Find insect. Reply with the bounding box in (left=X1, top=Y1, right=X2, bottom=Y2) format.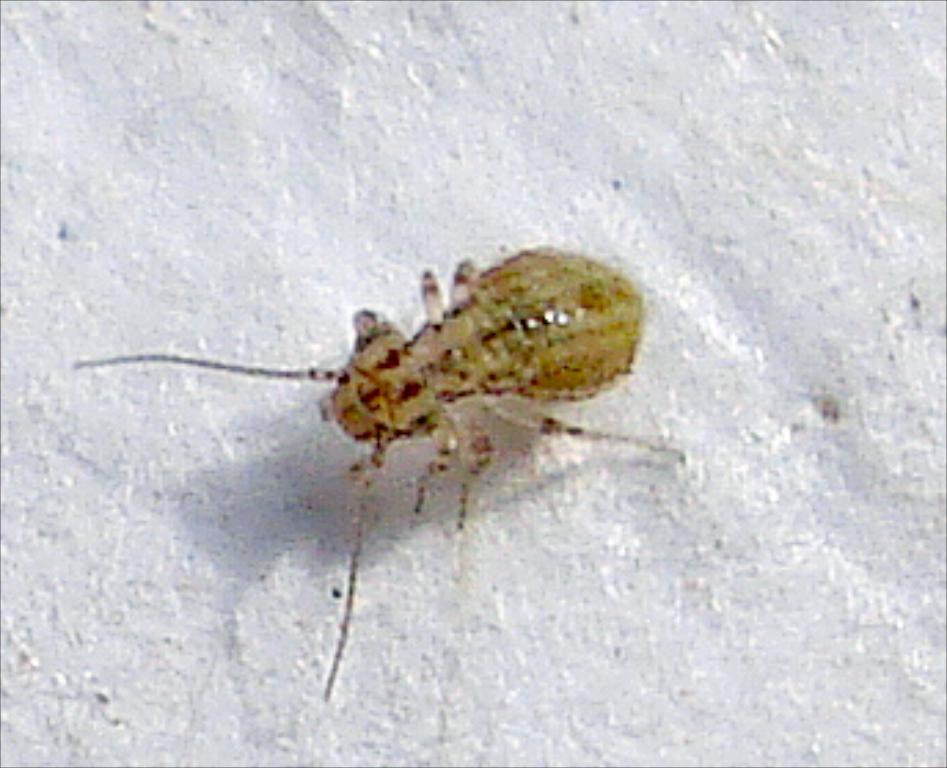
(left=72, top=239, right=680, bottom=696).
